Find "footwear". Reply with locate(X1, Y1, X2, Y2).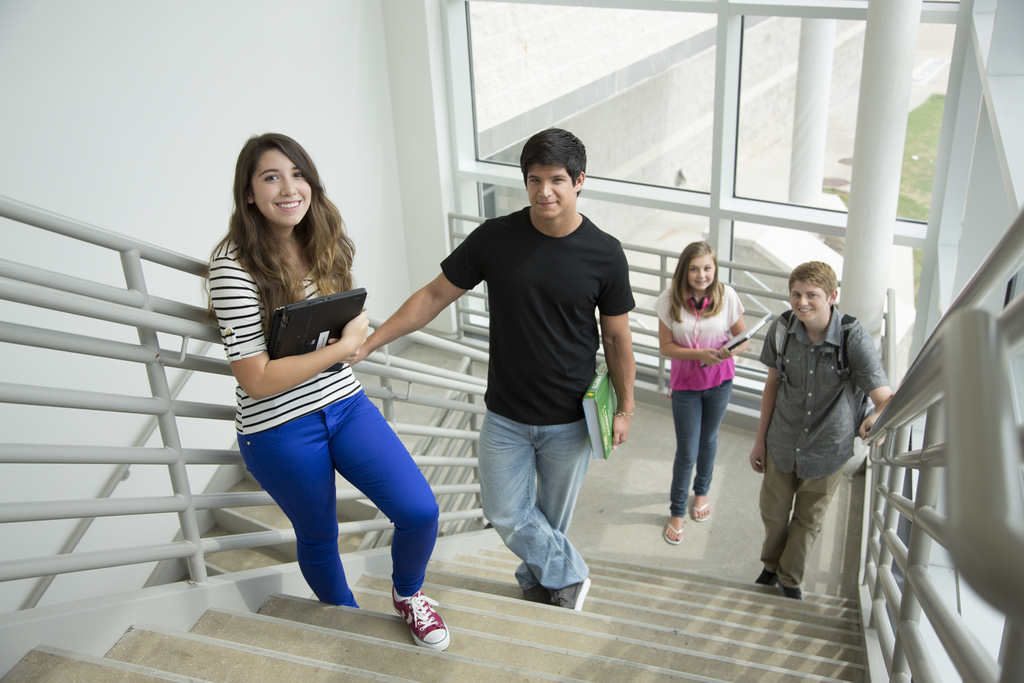
locate(383, 585, 448, 661).
